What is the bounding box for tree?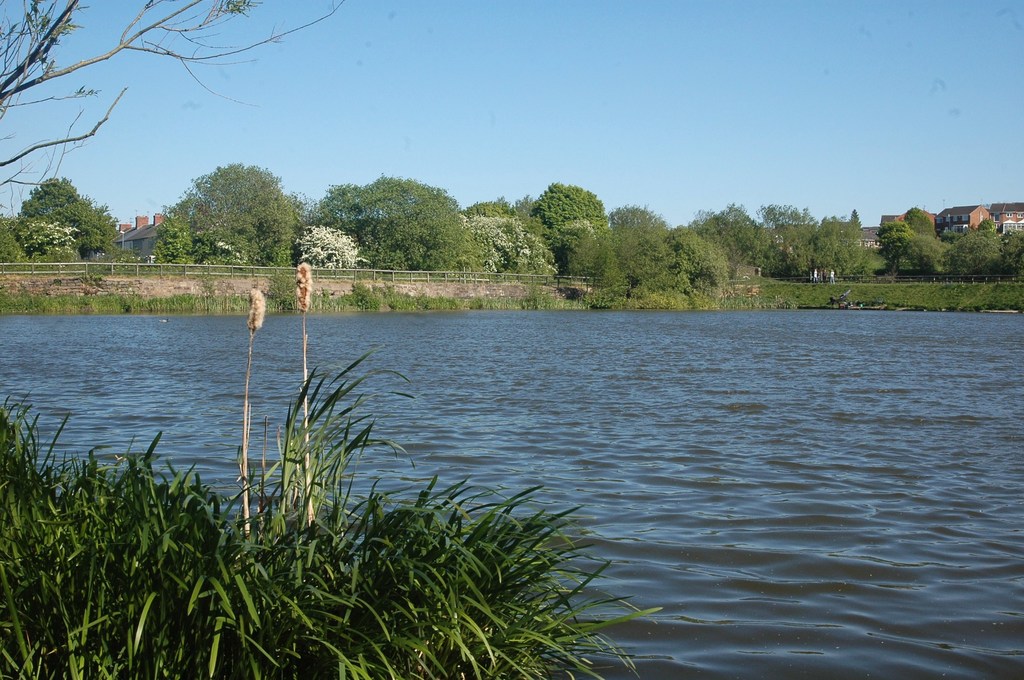
(749, 202, 814, 268).
